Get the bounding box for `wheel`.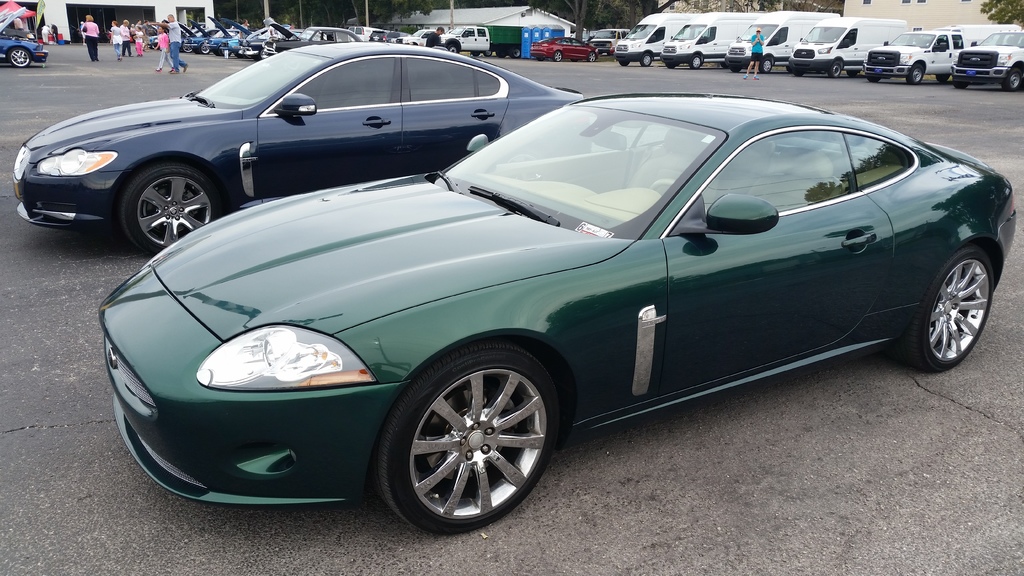
pyautogui.locateOnScreen(513, 47, 521, 59).
